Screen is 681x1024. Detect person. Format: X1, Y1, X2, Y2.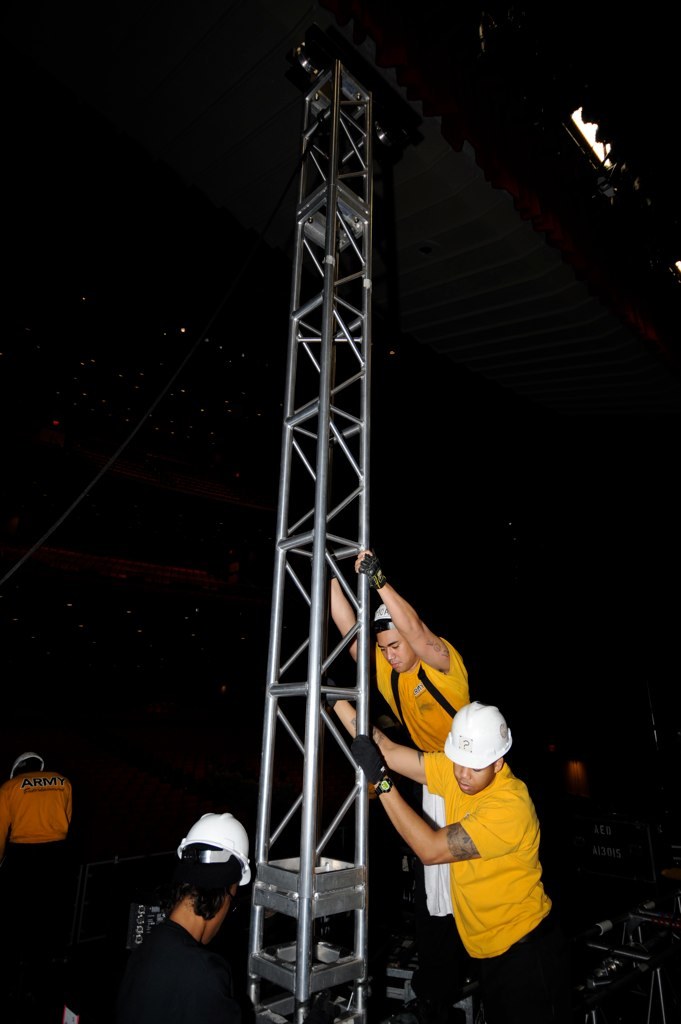
327, 684, 575, 1023.
